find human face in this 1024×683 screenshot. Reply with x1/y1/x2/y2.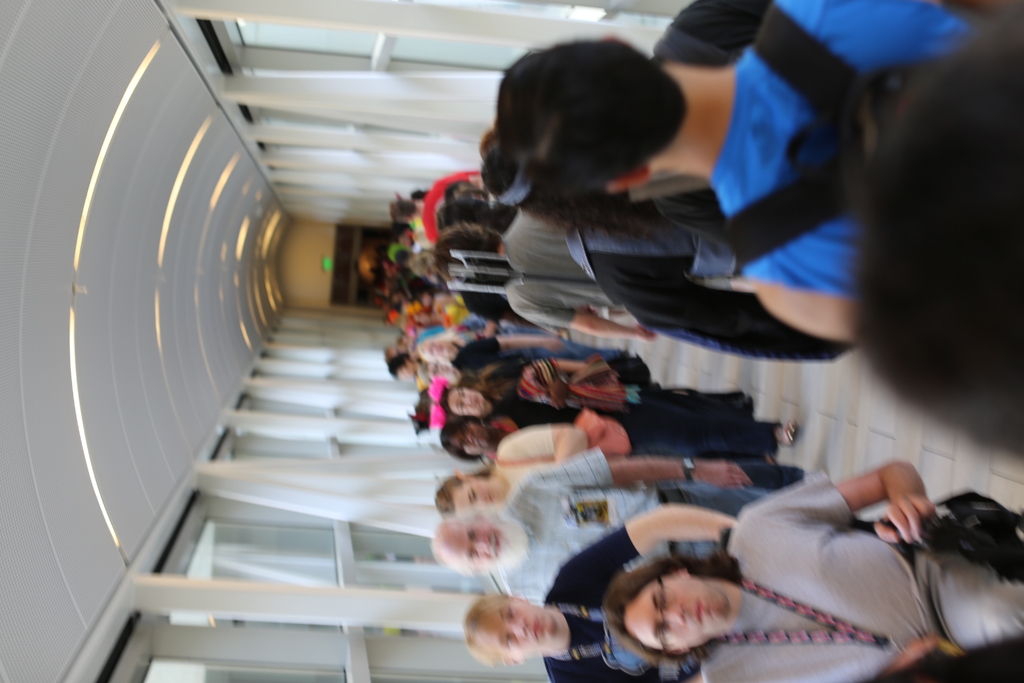
446/387/488/415.
